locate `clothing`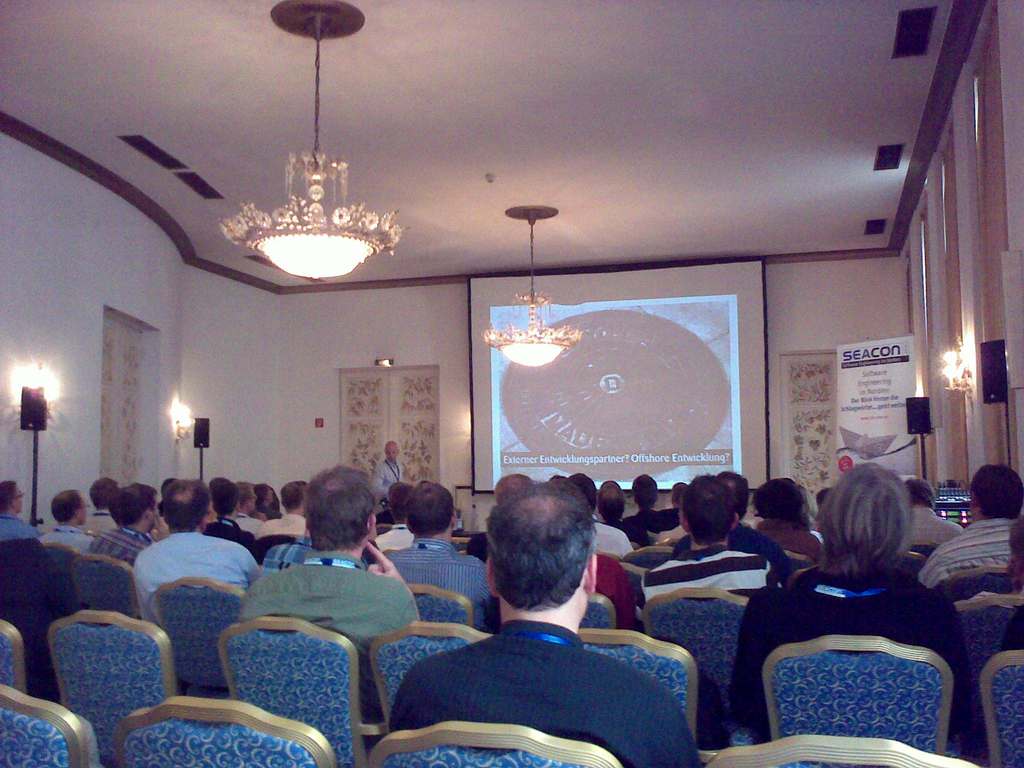
x1=593, y1=552, x2=637, y2=626
